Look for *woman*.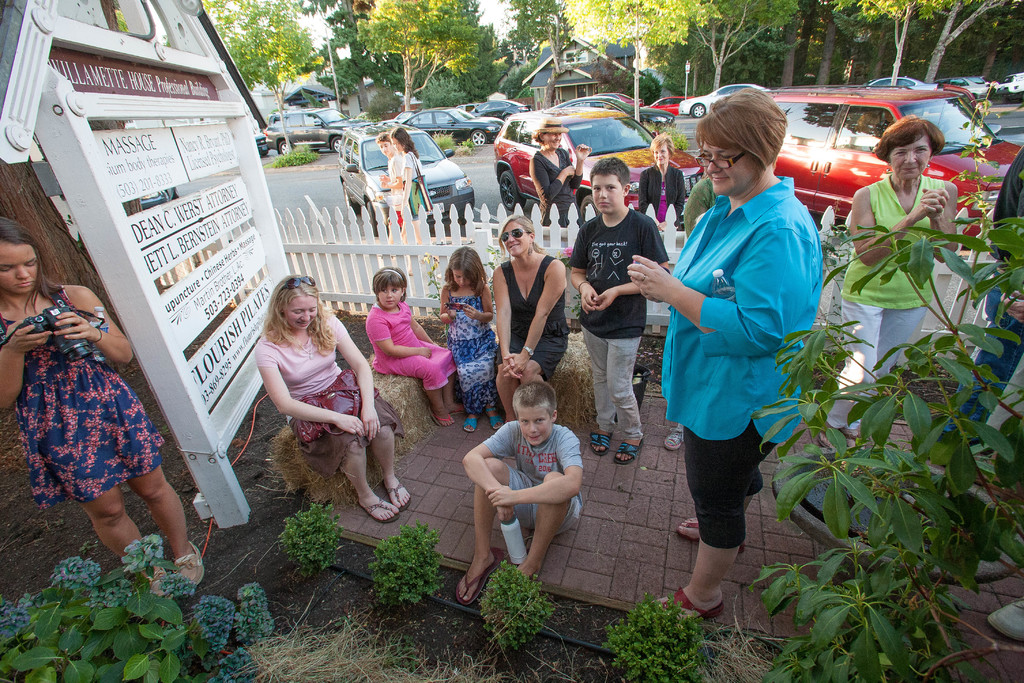
Found: [left=254, top=274, right=412, bottom=524].
